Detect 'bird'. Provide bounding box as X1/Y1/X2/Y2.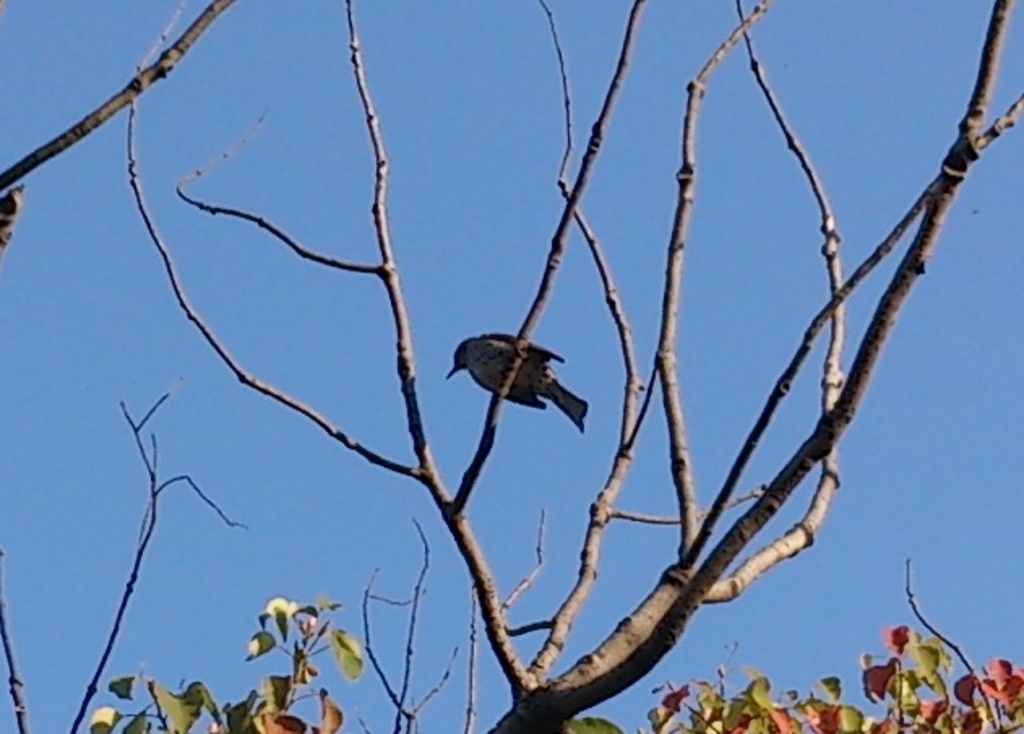
451/331/586/422.
